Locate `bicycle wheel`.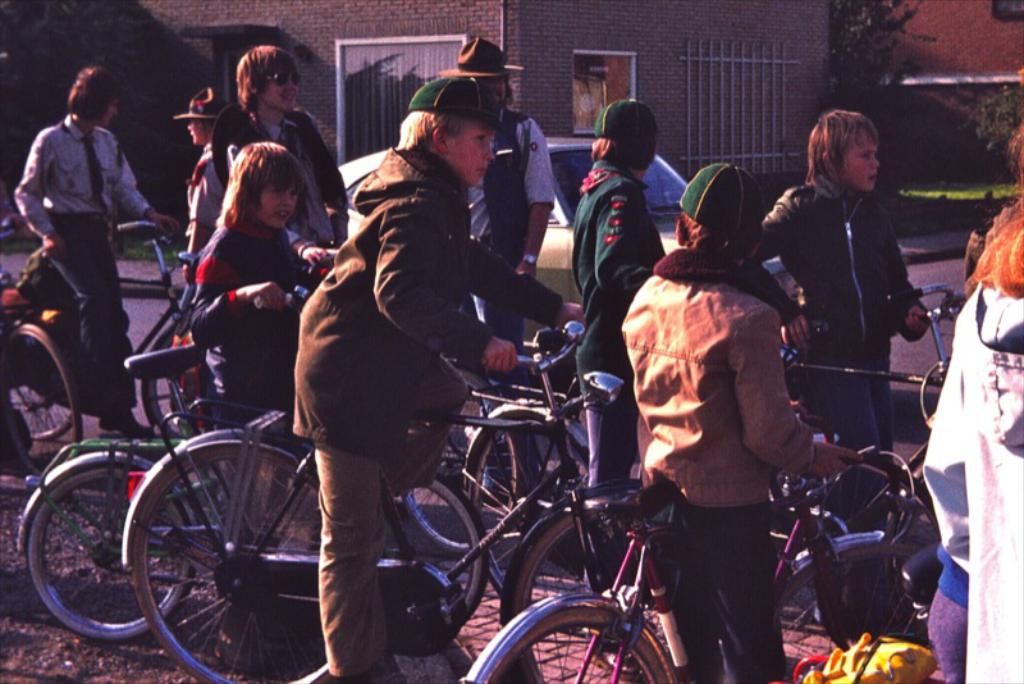
Bounding box: pyautogui.locateOnScreen(472, 412, 605, 619).
